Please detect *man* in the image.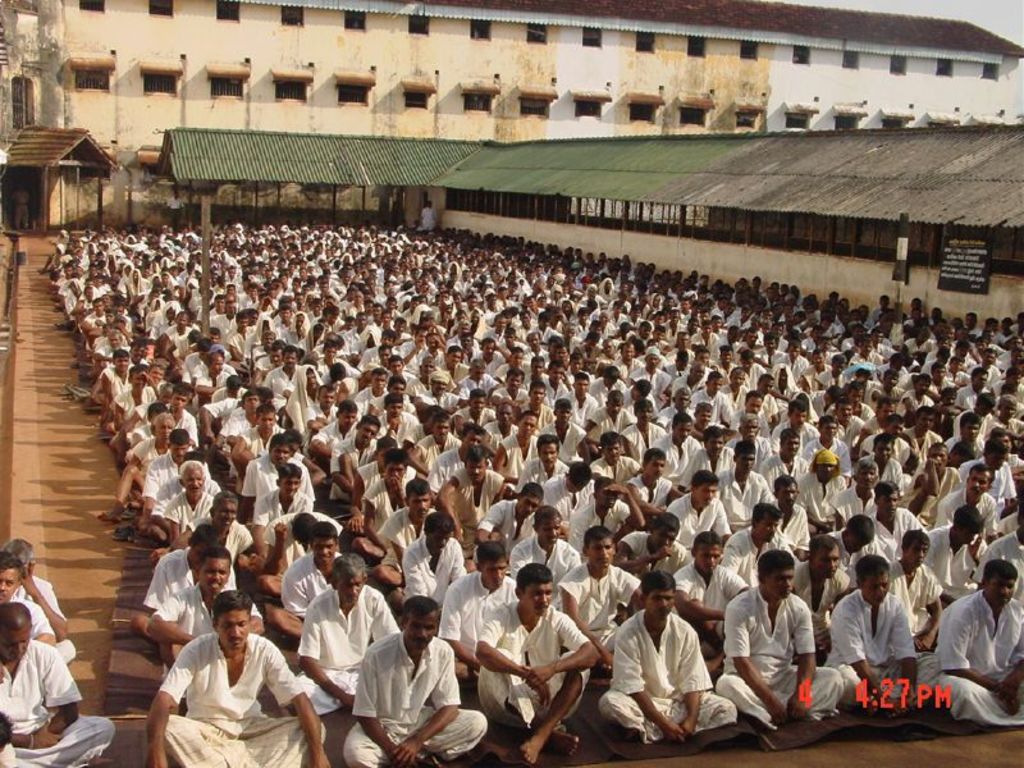
<region>591, 361, 623, 403</region>.
